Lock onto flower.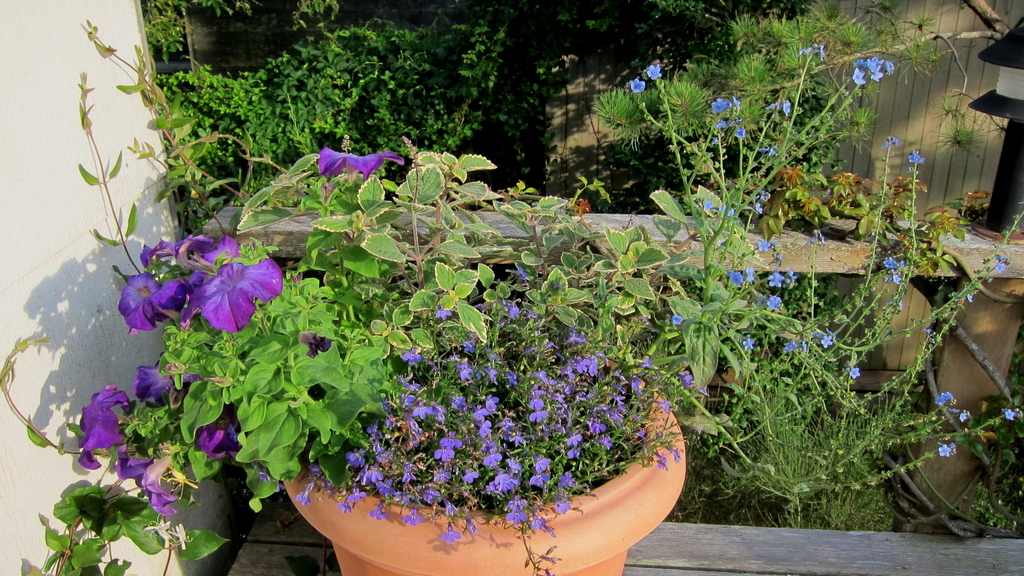
Locked: <bbox>957, 408, 965, 421</bbox>.
